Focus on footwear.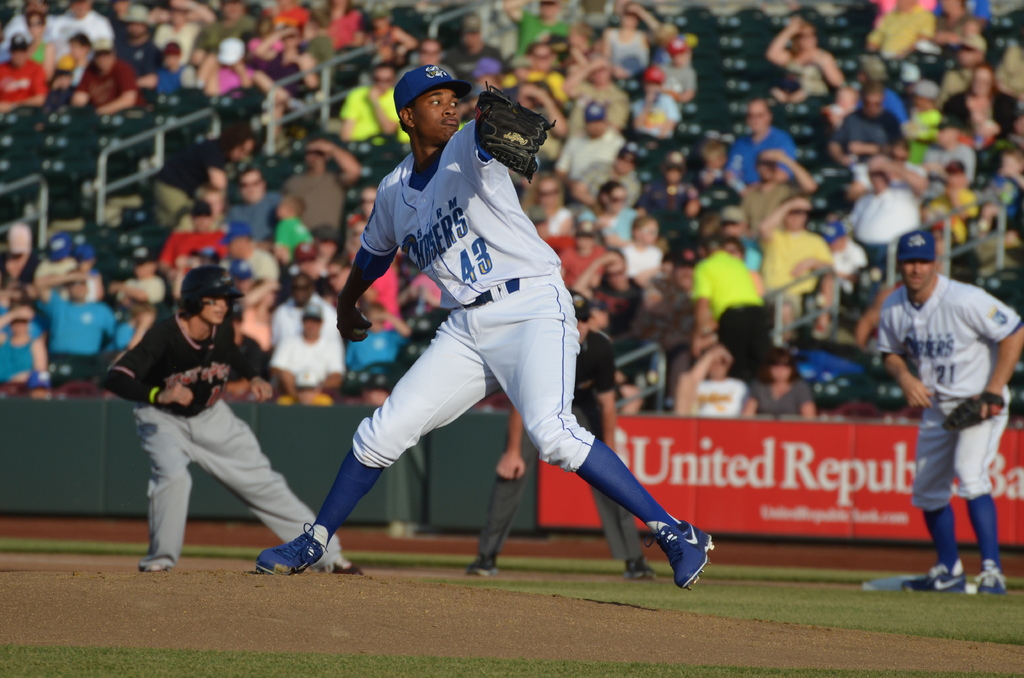
Focused at box=[628, 556, 657, 579].
